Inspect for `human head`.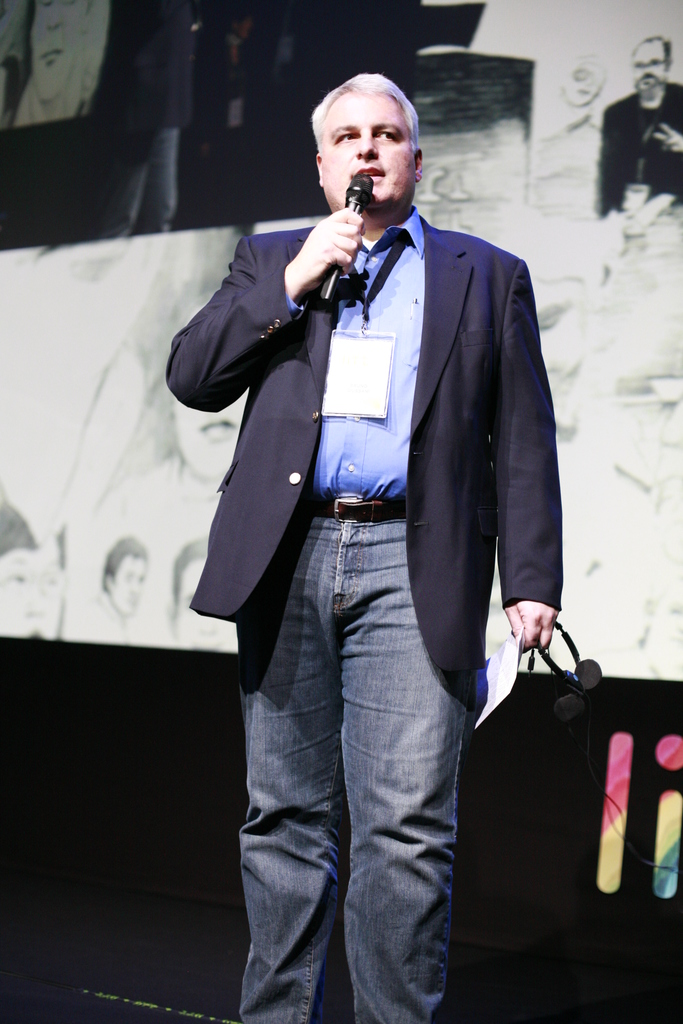
Inspection: 626 29 677 100.
